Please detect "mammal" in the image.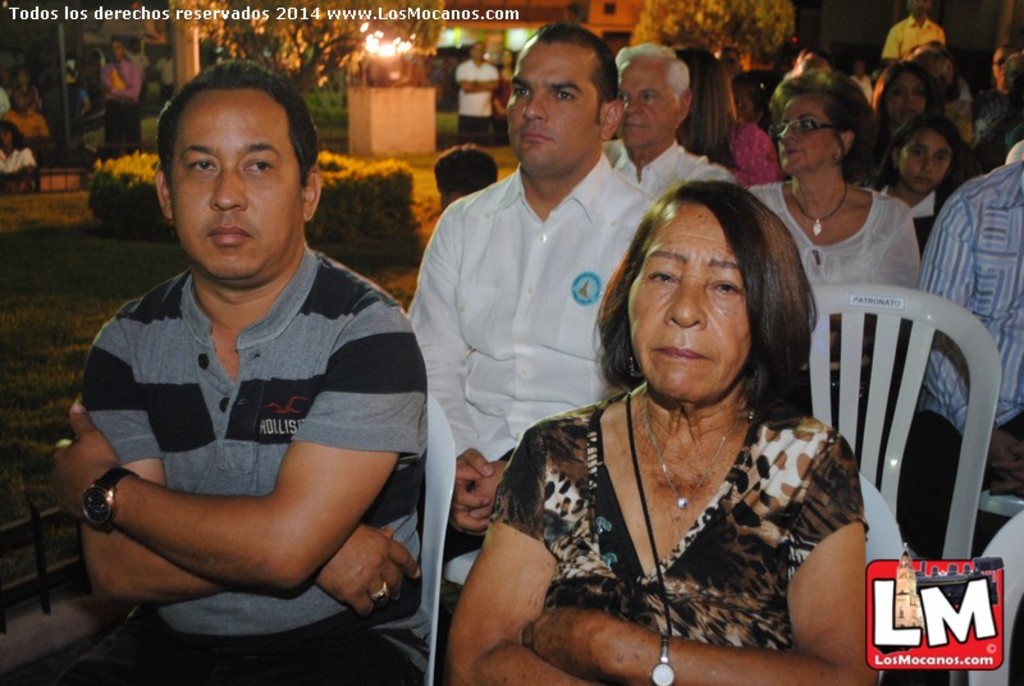
(left=50, top=108, right=456, bottom=634).
